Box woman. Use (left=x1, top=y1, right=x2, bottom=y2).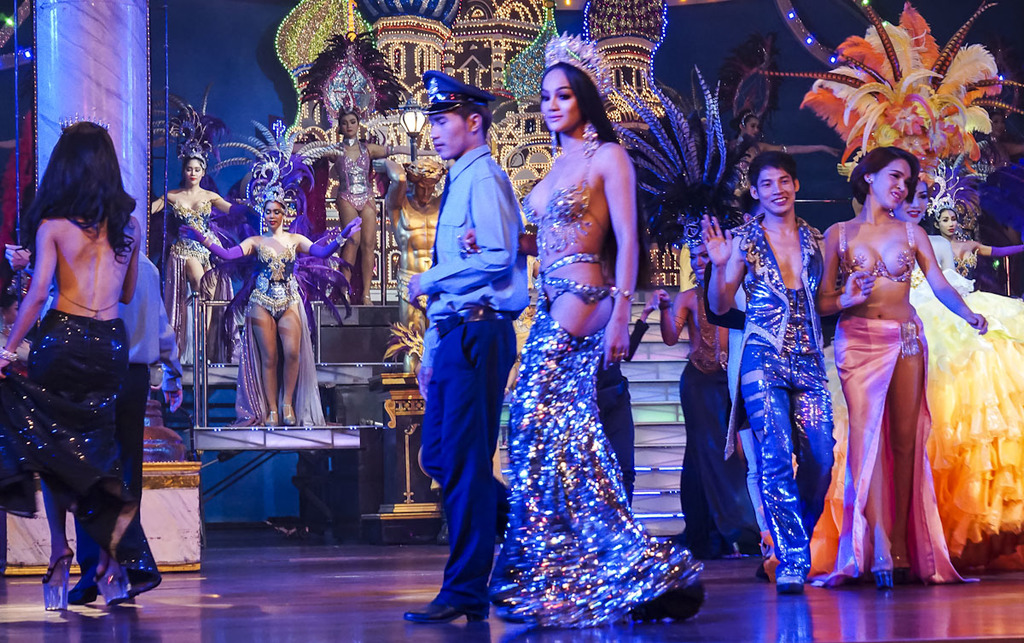
(left=819, top=131, right=1013, bottom=588).
